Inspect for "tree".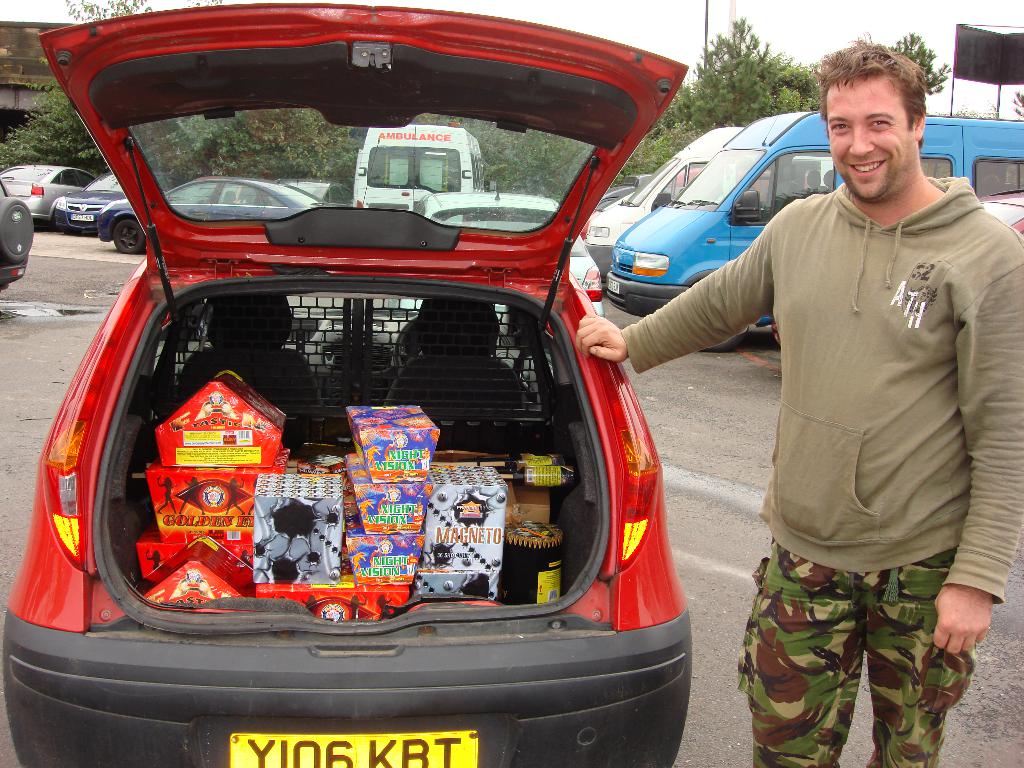
Inspection: {"left": 669, "top": 15, "right": 817, "bottom": 131}.
